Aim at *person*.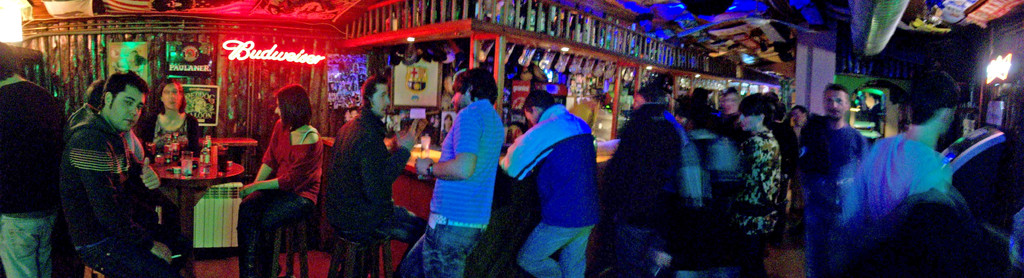
Aimed at <region>724, 91, 781, 277</region>.
